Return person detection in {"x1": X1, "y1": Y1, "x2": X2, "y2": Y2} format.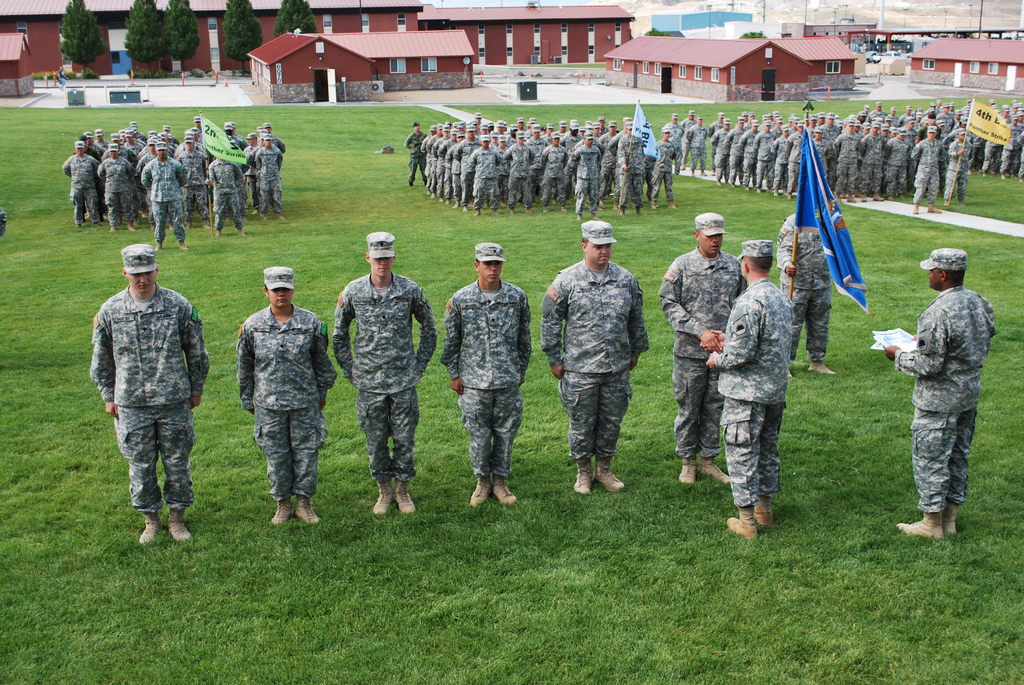
{"x1": 552, "y1": 205, "x2": 644, "y2": 517}.
